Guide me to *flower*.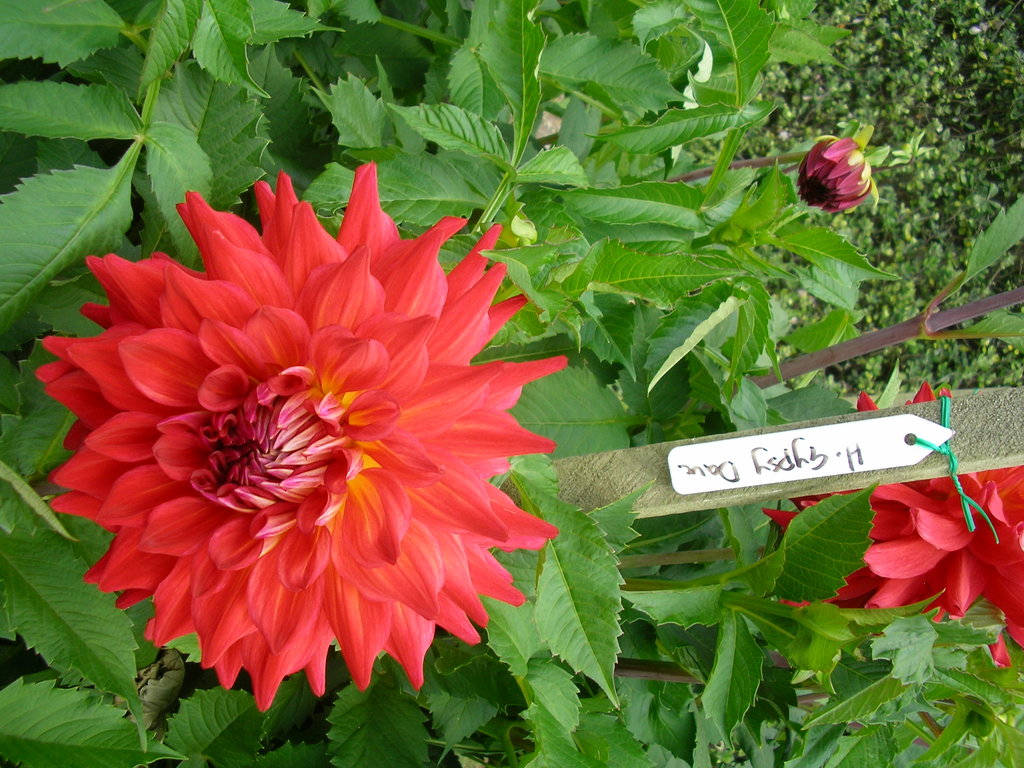
Guidance: (797,124,884,213).
